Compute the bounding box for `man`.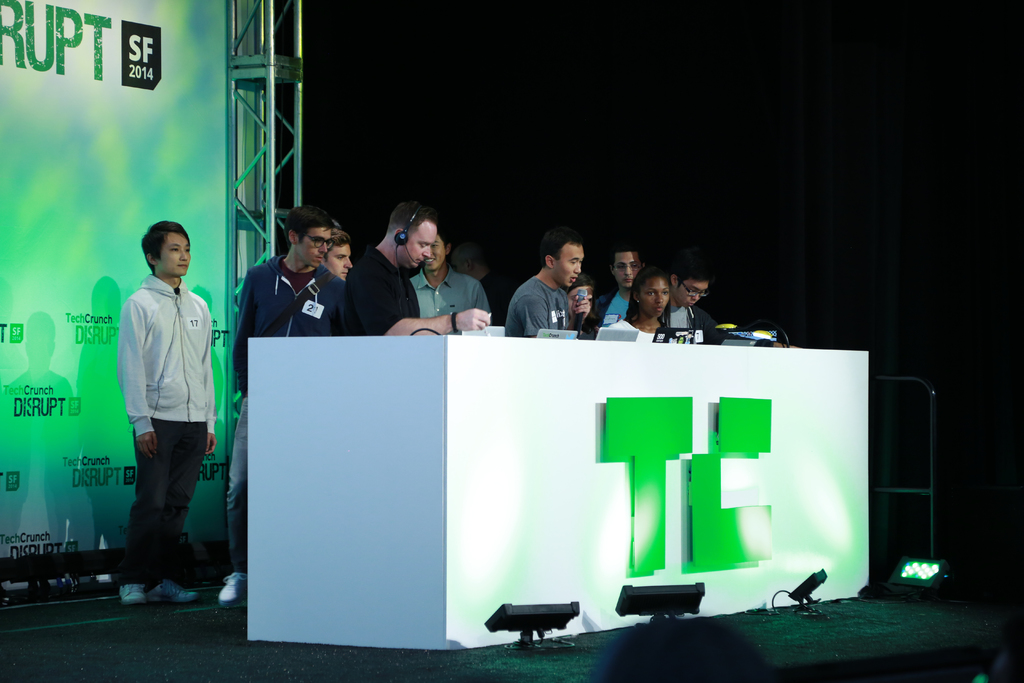
Rect(583, 239, 655, 343).
